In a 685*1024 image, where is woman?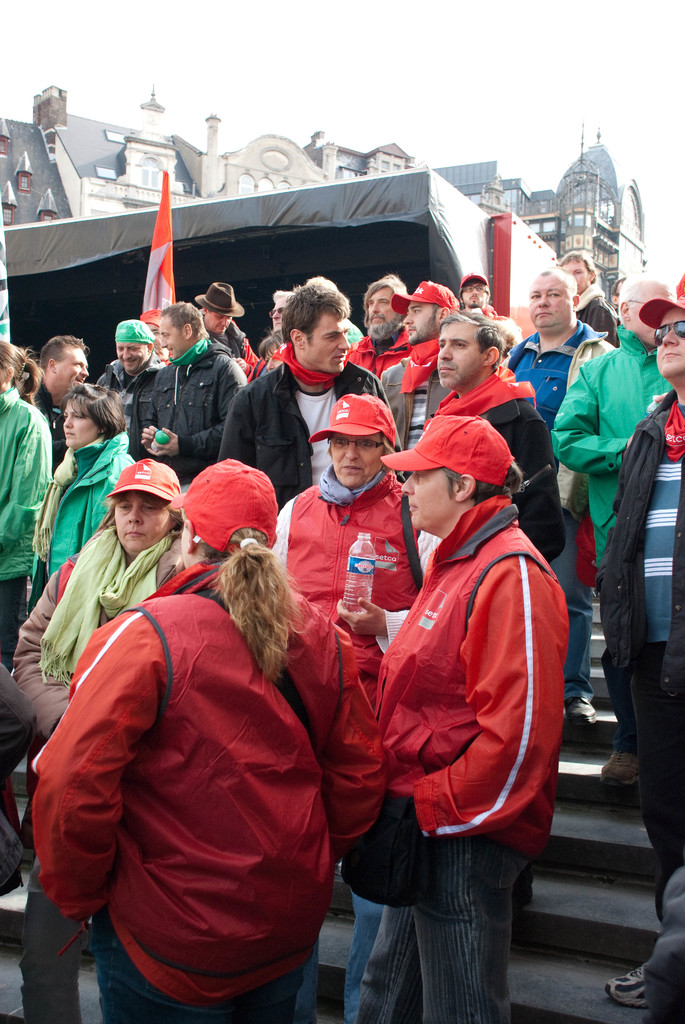
bbox(0, 340, 53, 674).
